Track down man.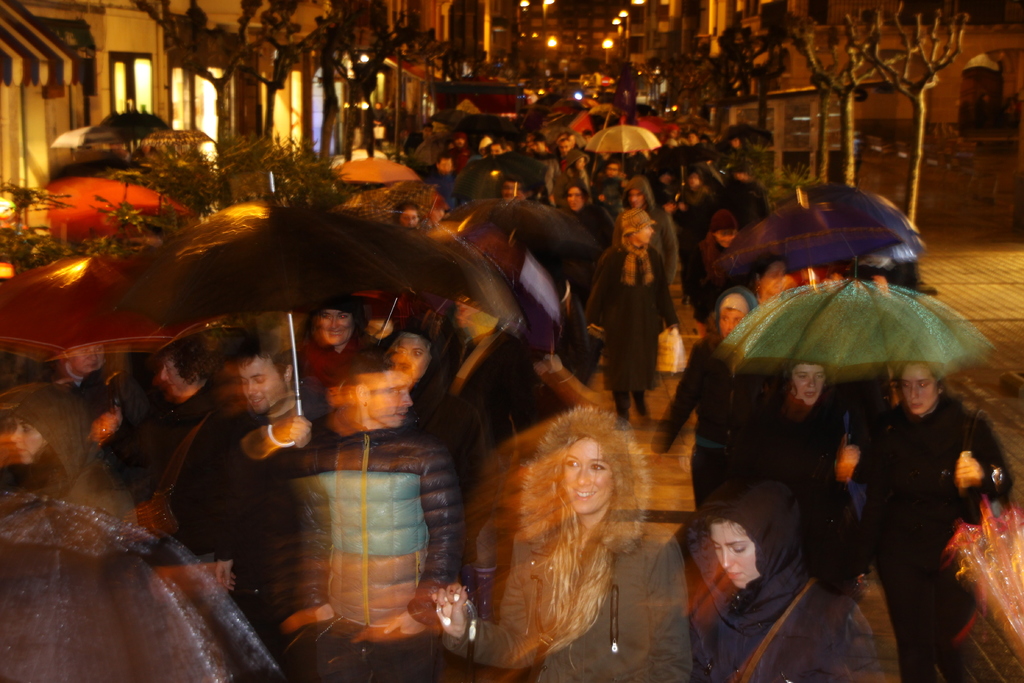
Tracked to 235, 341, 468, 682.
